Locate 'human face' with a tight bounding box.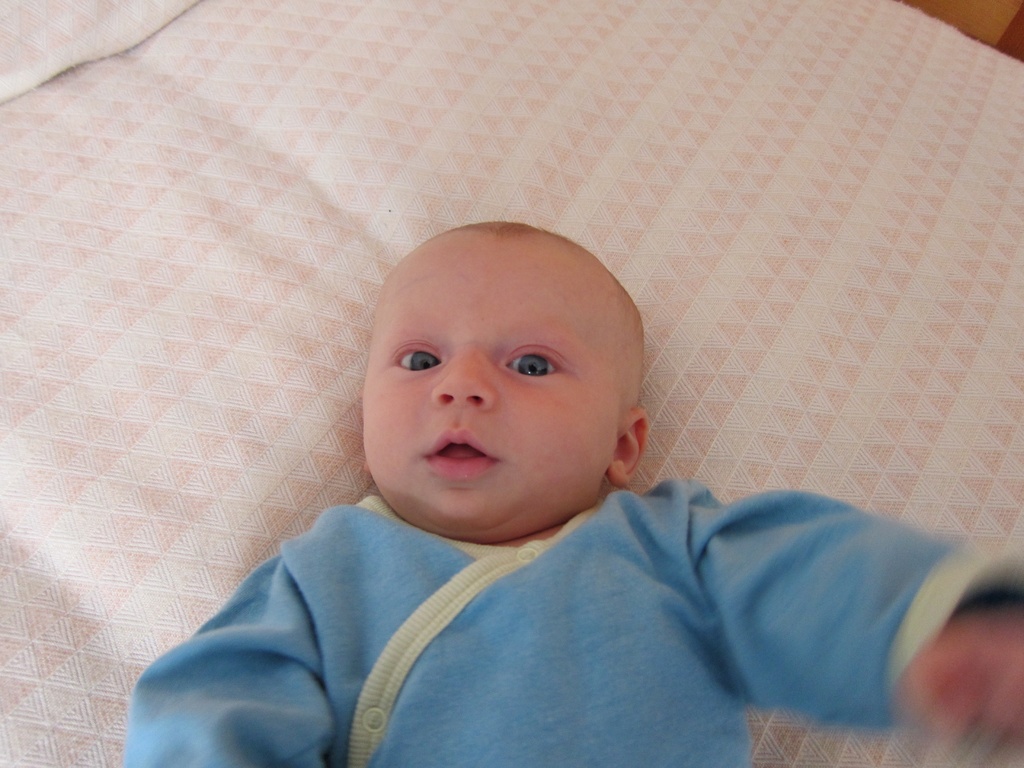
[x1=363, y1=253, x2=624, y2=545].
